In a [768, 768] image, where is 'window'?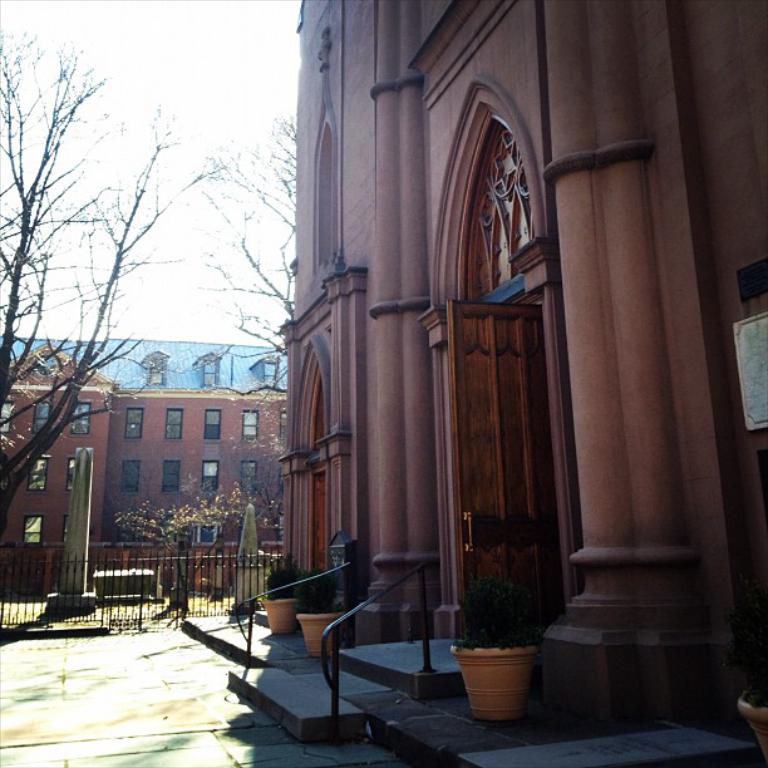
detection(123, 462, 141, 494).
